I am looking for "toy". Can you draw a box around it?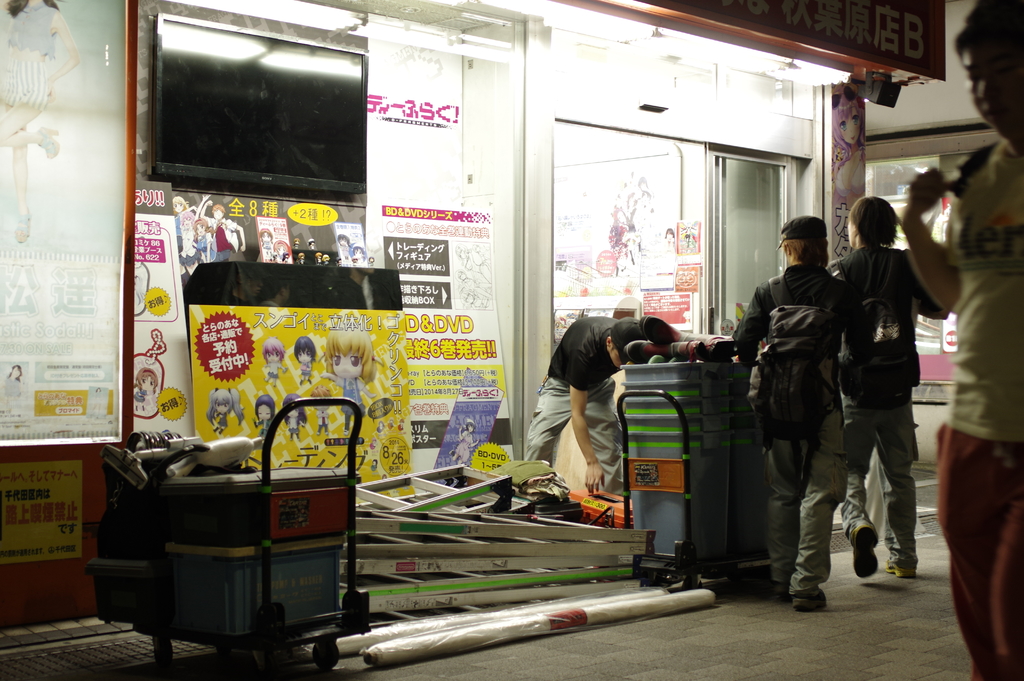
Sure, the bounding box is region(451, 239, 492, 304).
